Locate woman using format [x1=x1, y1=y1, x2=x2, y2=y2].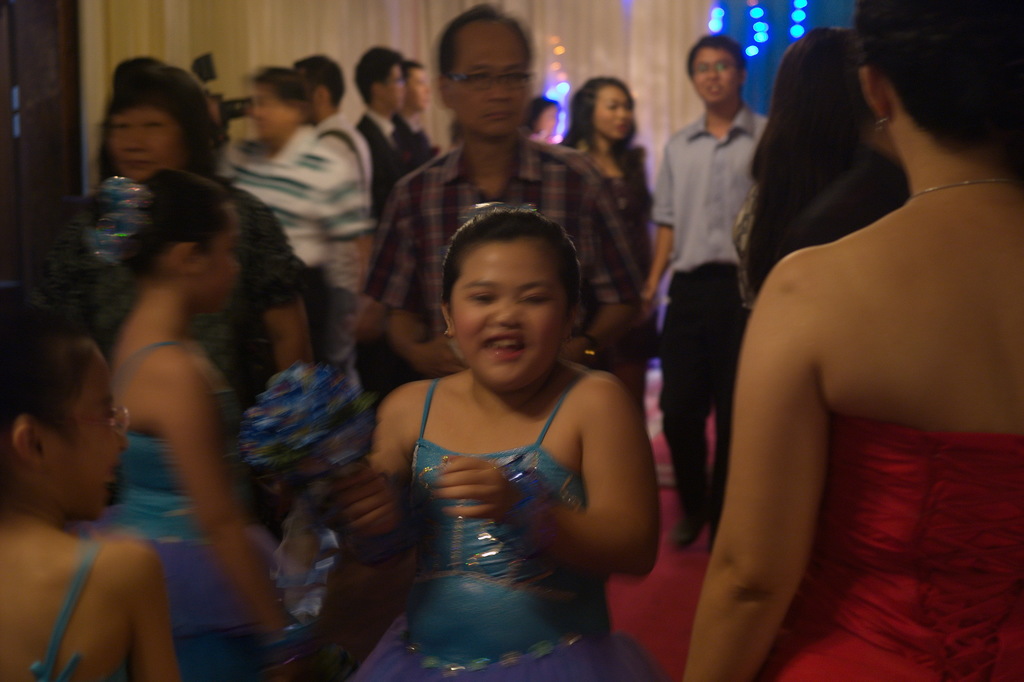
[x1=625, y1=20, x2=986, y2=681].
